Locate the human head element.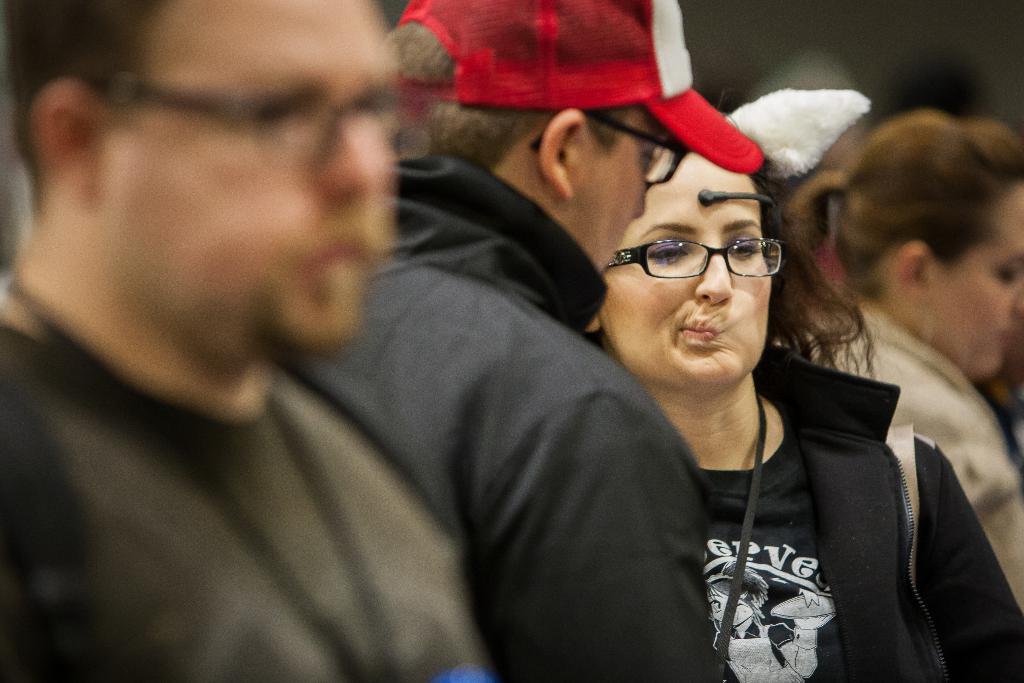
Element bbox: 829,106,1023,379.
